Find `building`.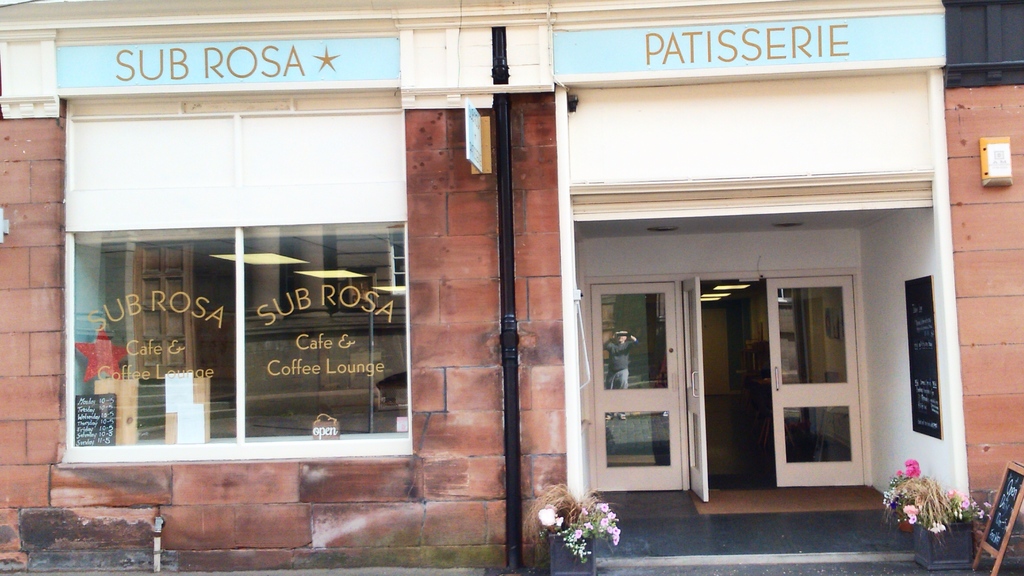
[0,0,1023,575].
